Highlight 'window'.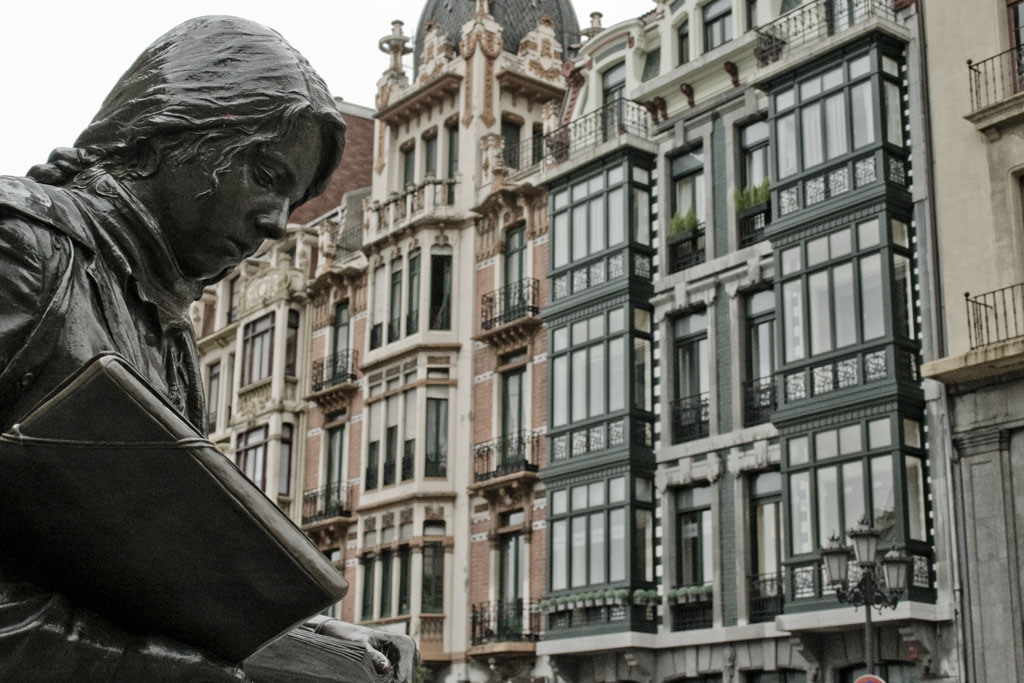
Highlighted region: BBox(673, 305, 706, 437).
